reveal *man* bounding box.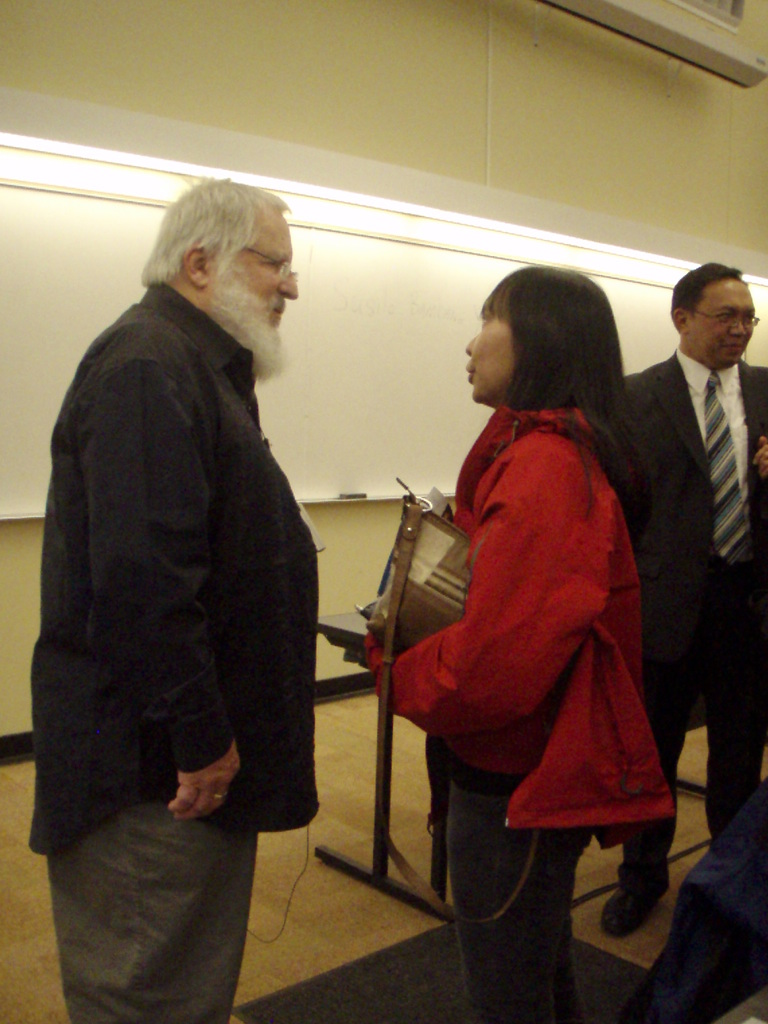
Revealed: detection(595, 258, 767, 940).
